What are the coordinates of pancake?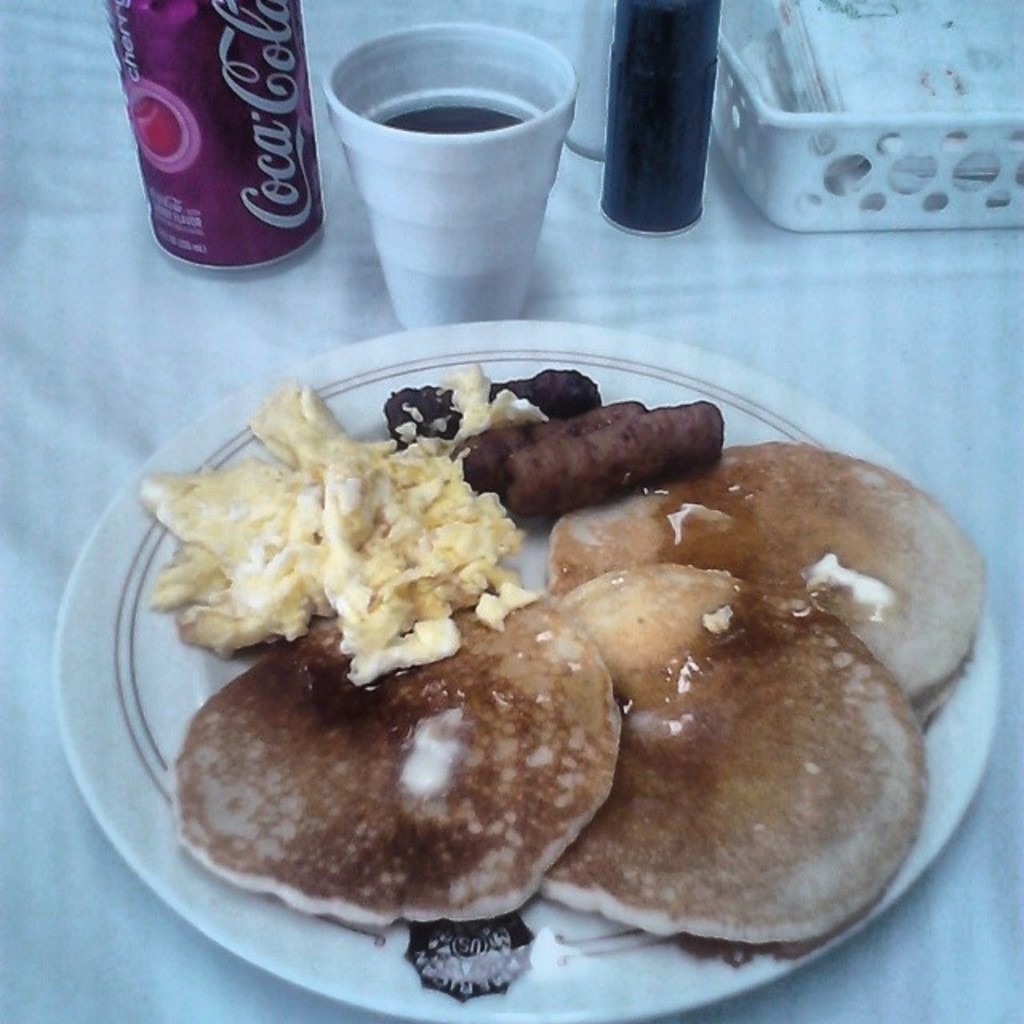
<box>168,598,629,931</box>.
